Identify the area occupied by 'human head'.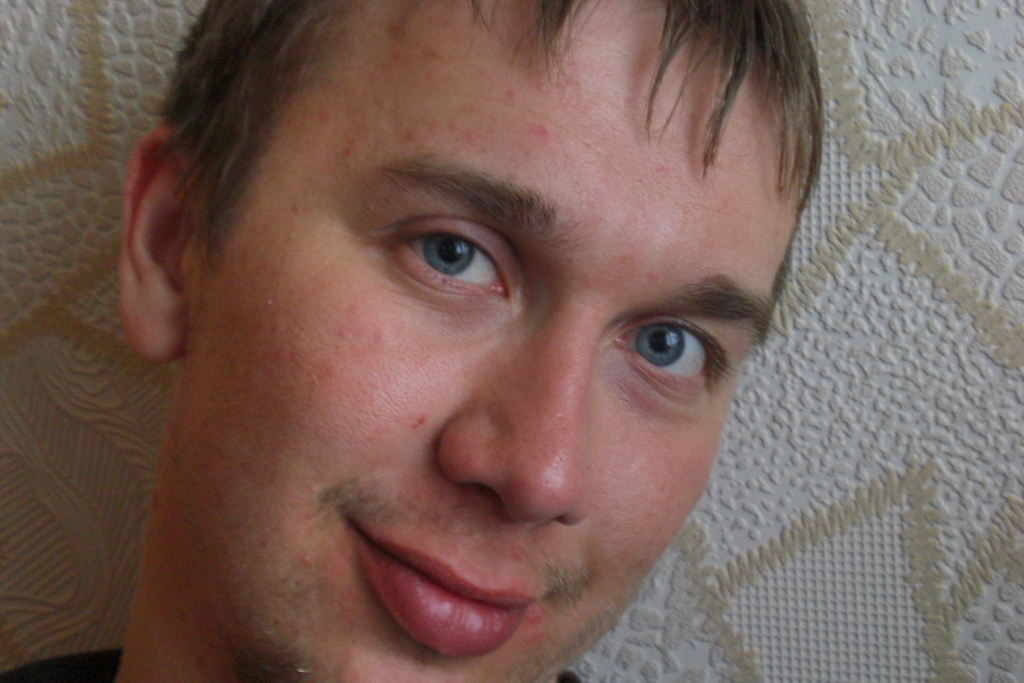
Area: region(118, 0, 826, 682).
